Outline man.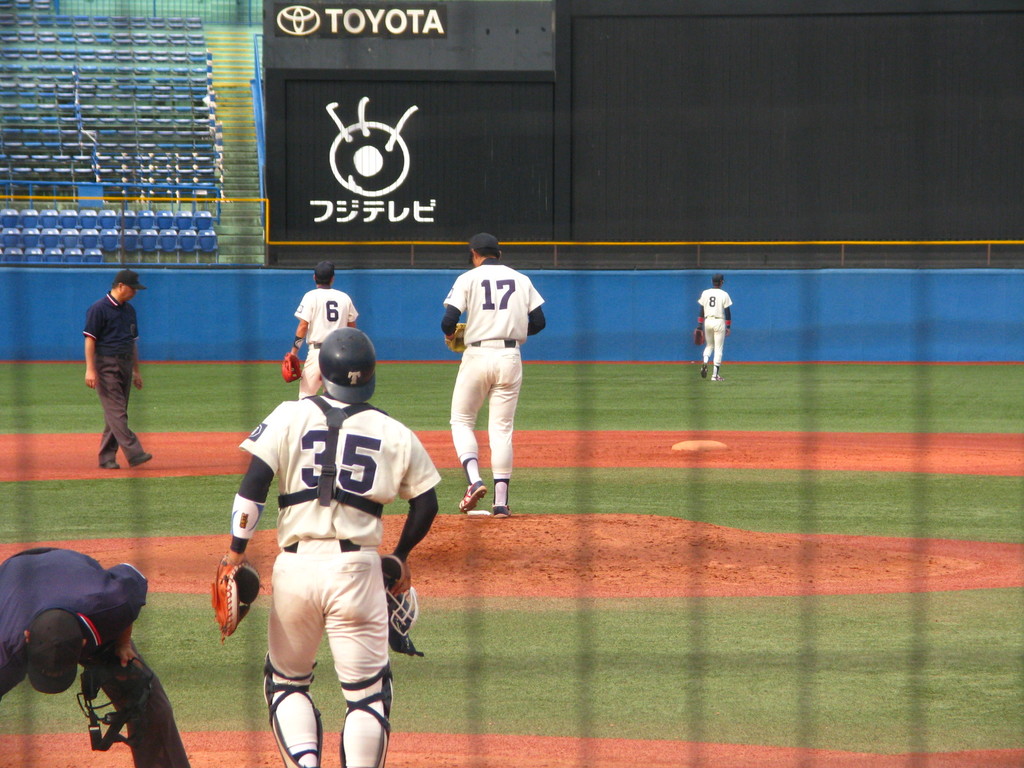
Outline: select_region(279, 264, 361, 399).
